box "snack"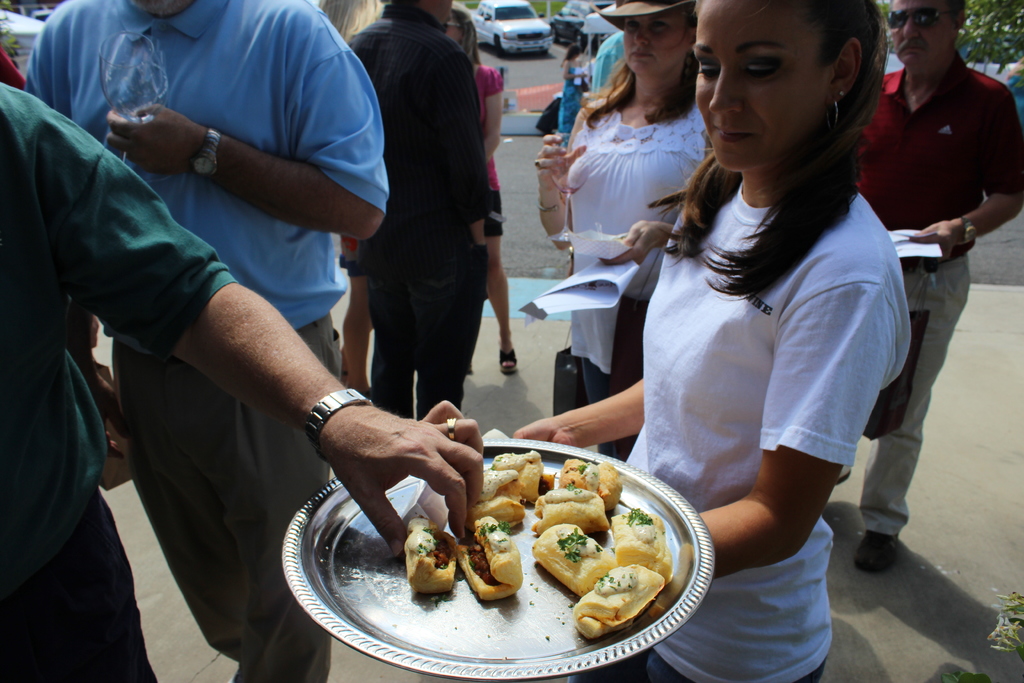
[x1=572, y1=563, x2=665, y2=649]
